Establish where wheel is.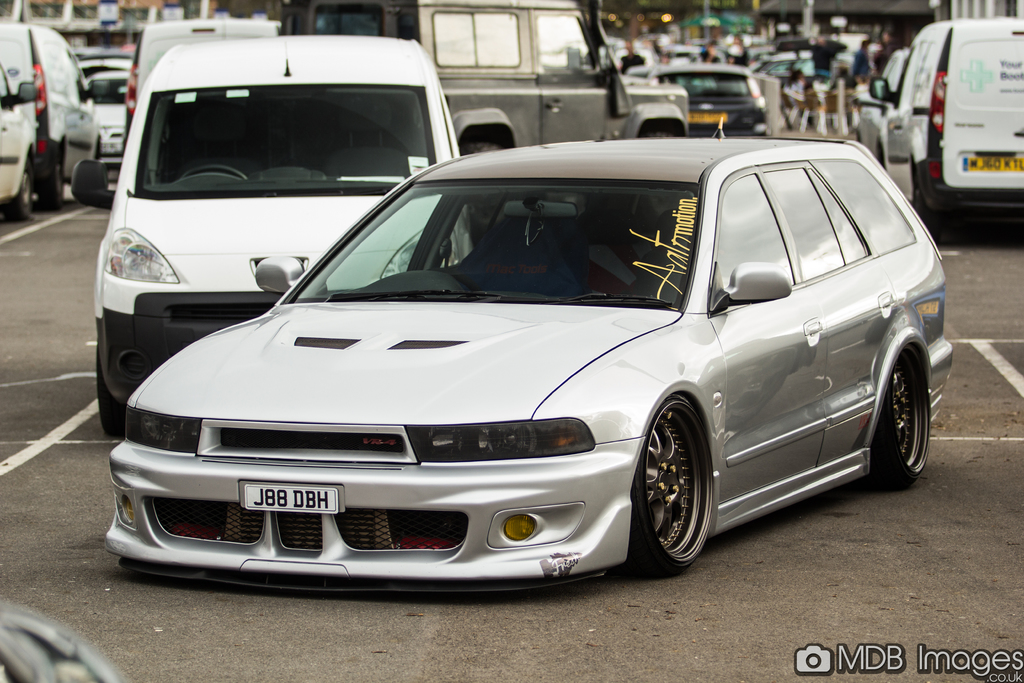
Established at x1=643, y1=395, x2=724, y2=579.
